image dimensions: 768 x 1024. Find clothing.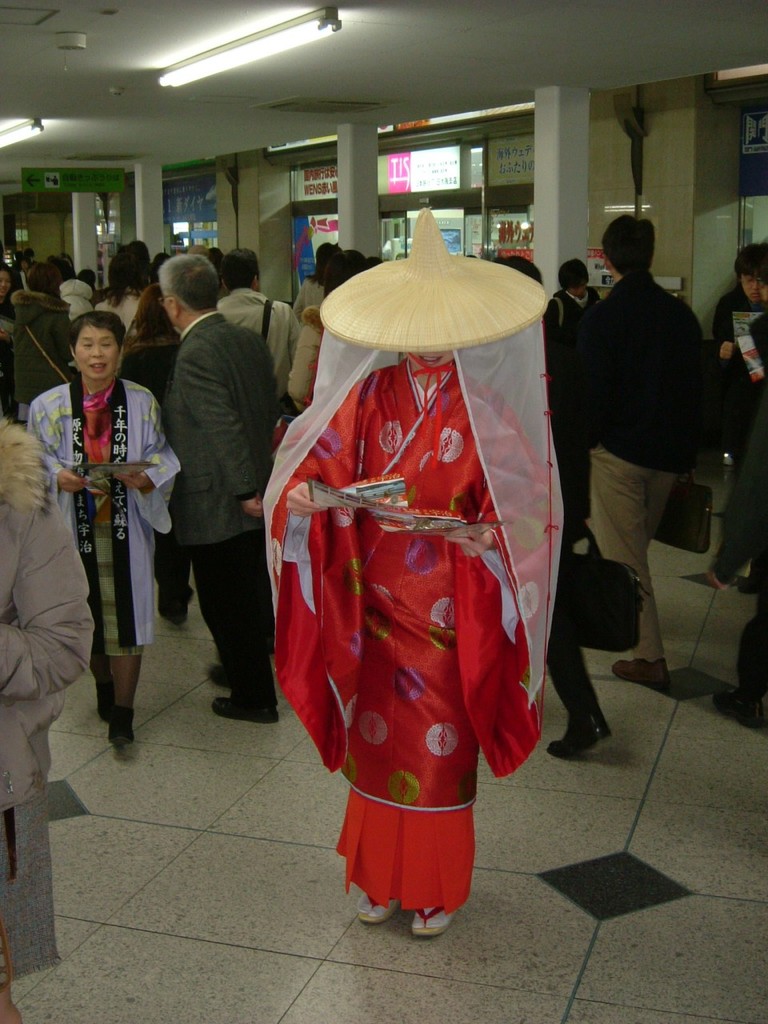
left=569, top=271, right=711, bottom=660.
